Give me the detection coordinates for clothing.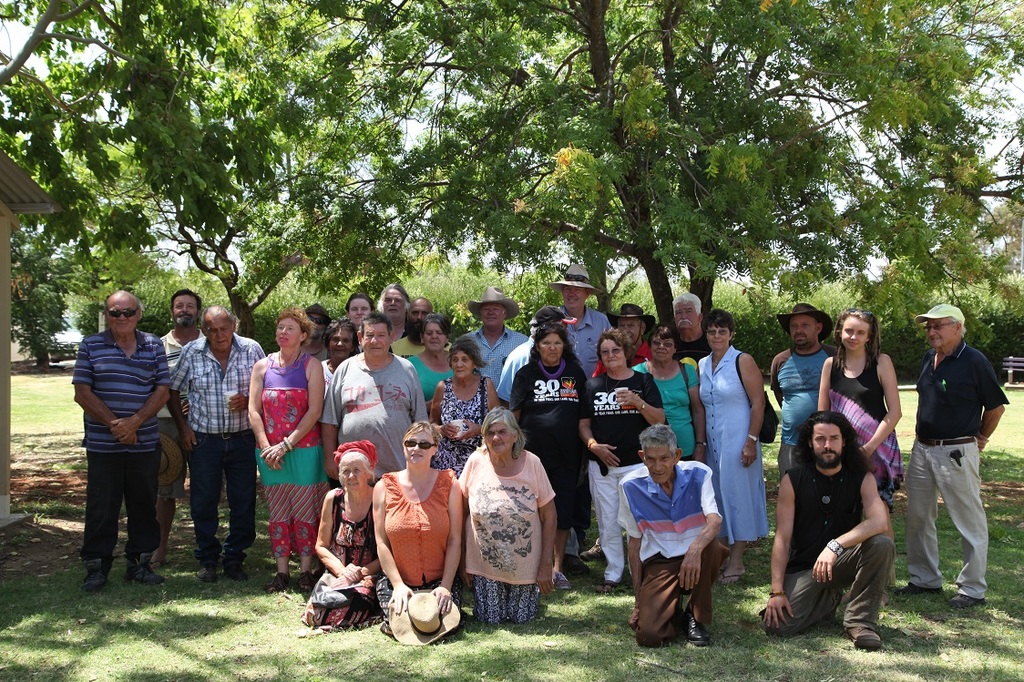
bbox(824, 351, 902, 492).
